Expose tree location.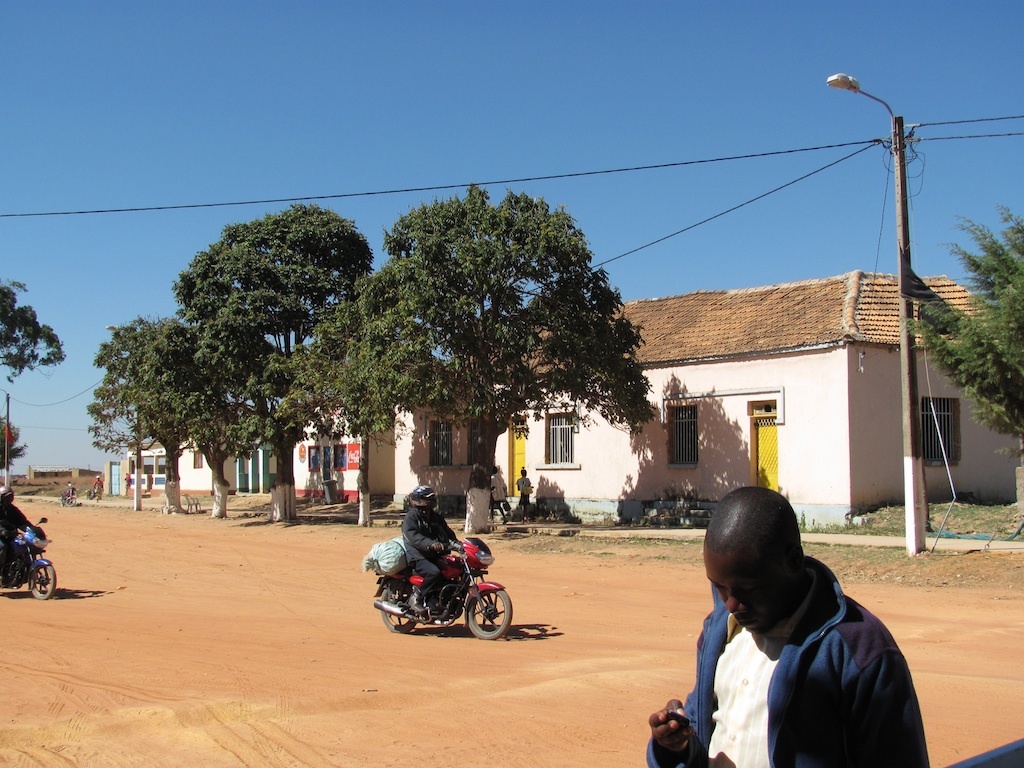
Exposed at <bbox>0, 415, 41, 473</bbox>.
